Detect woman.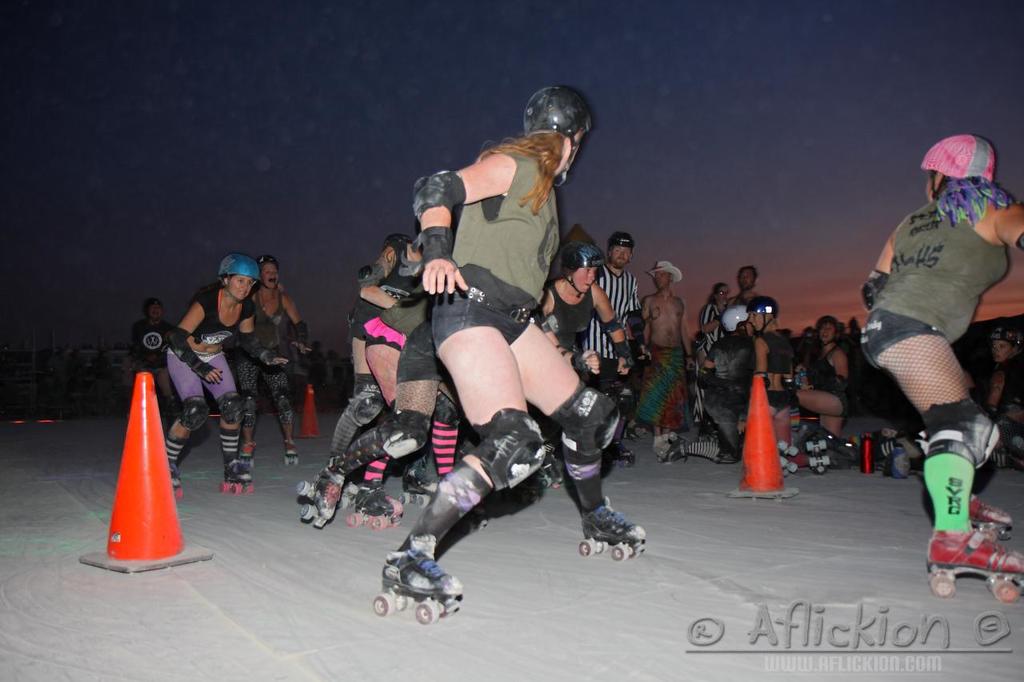
Detected at 531:229:641:375.
